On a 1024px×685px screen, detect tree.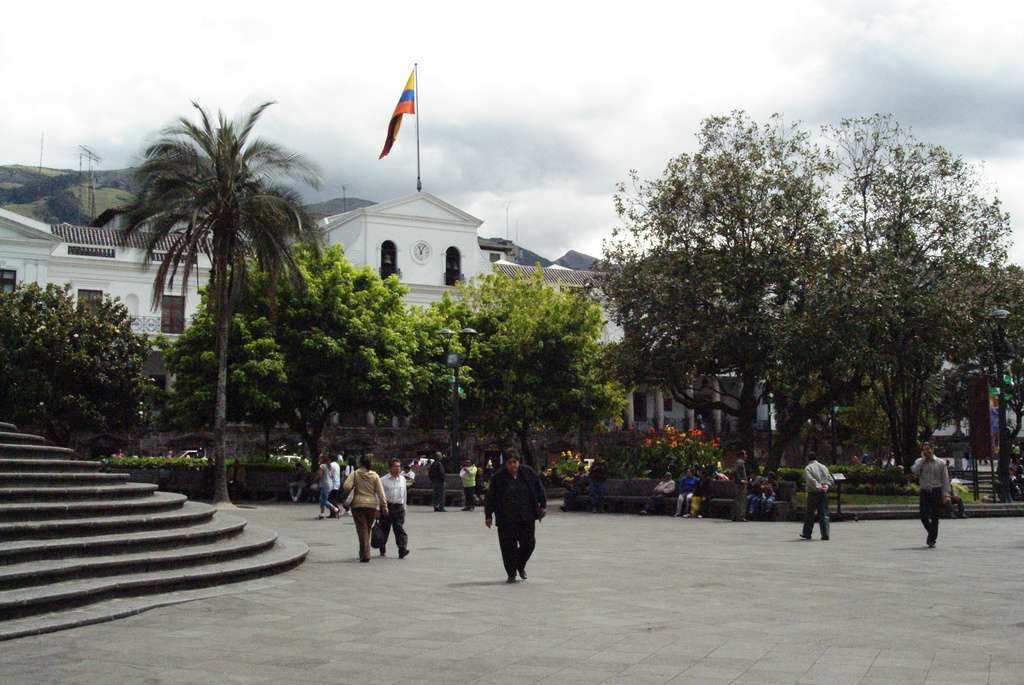
region(413, 266, 627, 497).
